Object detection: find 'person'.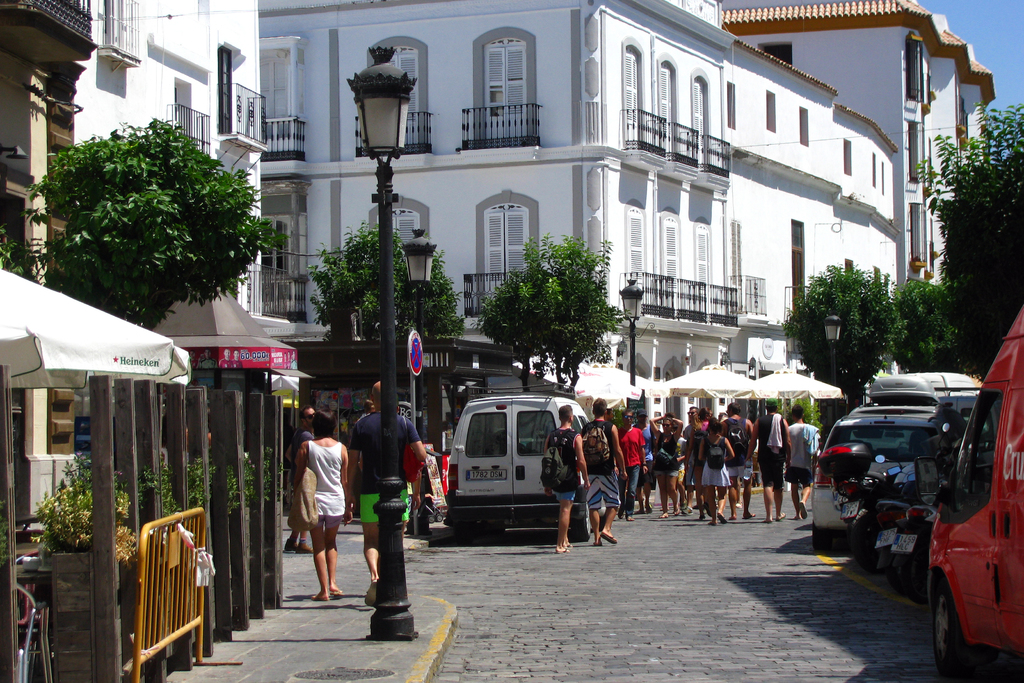
<bbox>352, 380, 427, 606</bbox>.
